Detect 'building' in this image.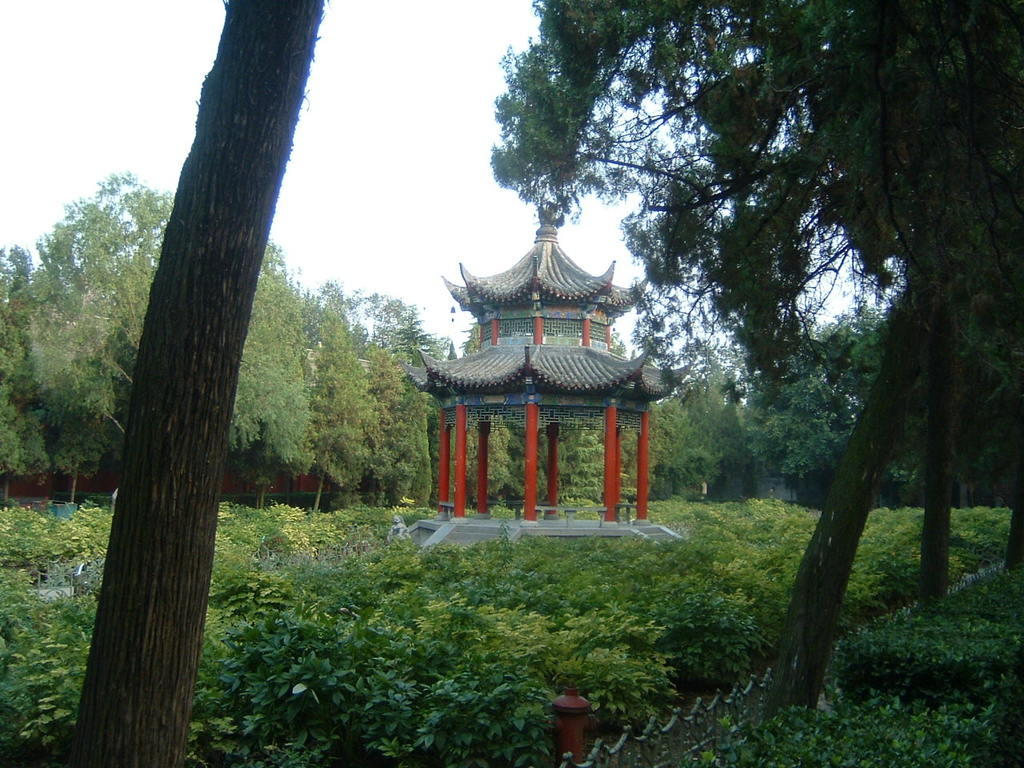
Detection: (left=405, top=203, right=691, bottom=535).
